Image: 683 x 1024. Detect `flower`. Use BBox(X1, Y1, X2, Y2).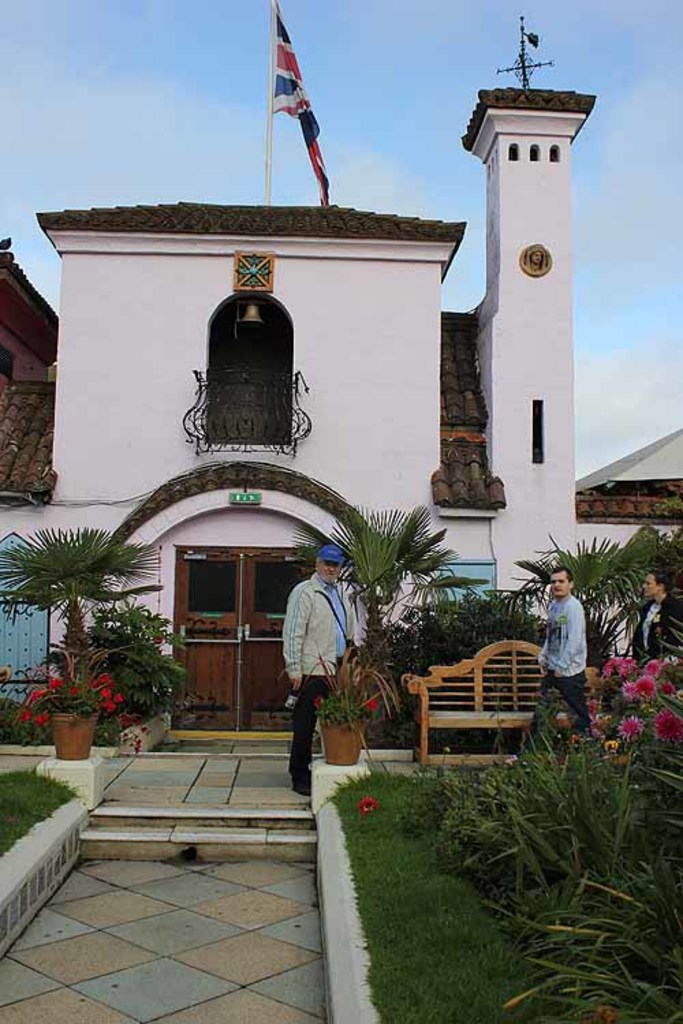
BBox(18, 705, 36, 726).
